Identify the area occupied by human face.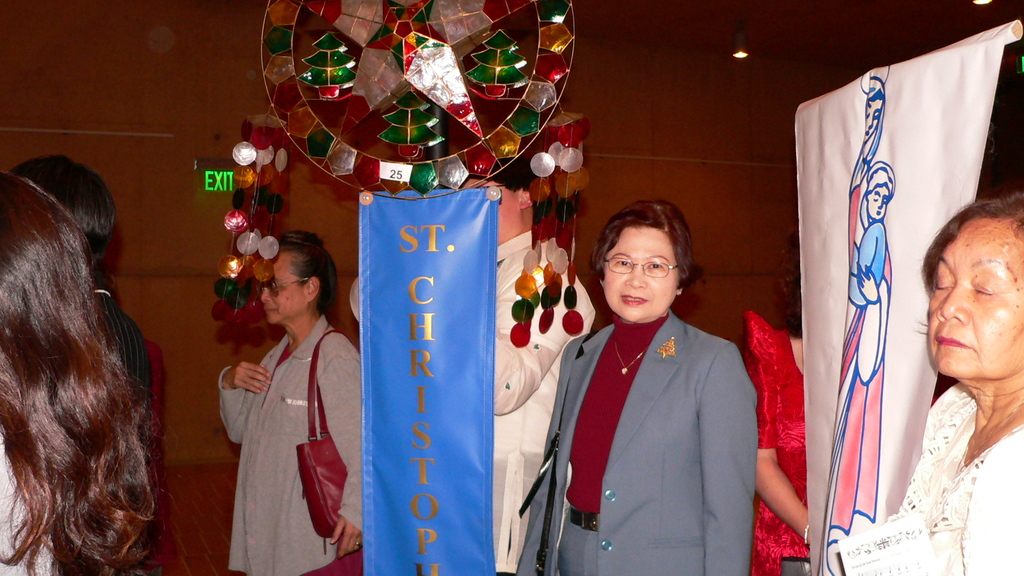
Area: {"left": 926, "top": 214, "right": 1023, "bottom": 382}.
